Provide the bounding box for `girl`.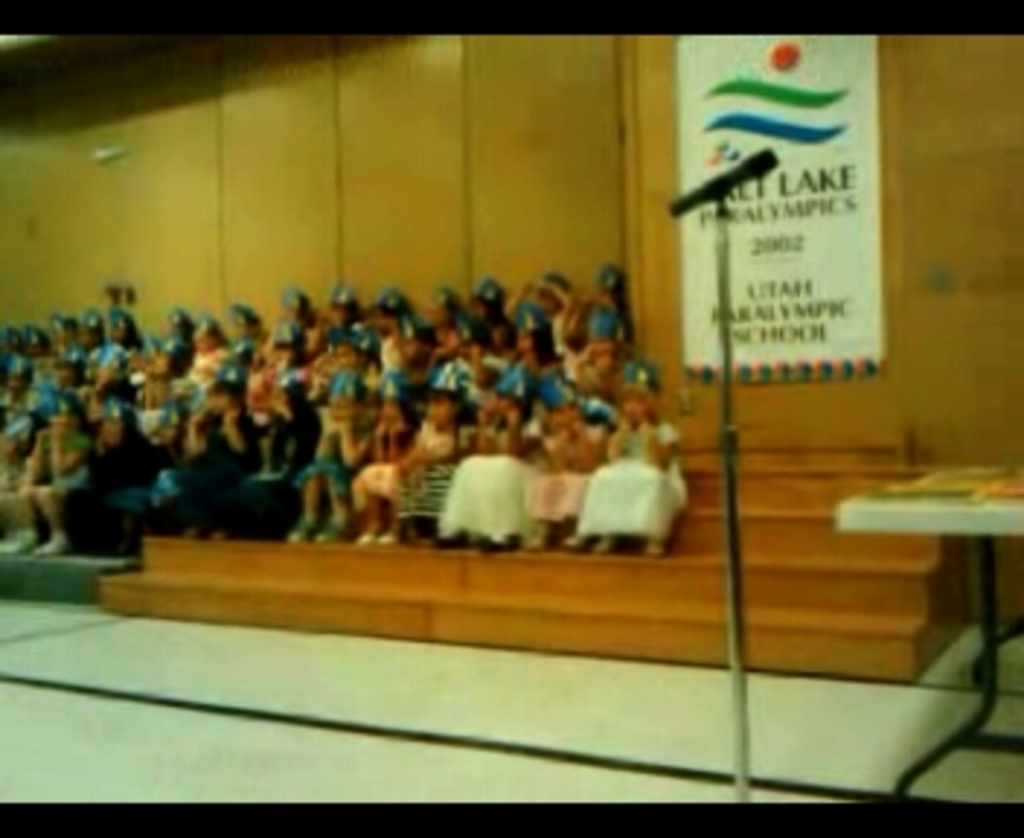
BBox(250, 323, 279, 393).
